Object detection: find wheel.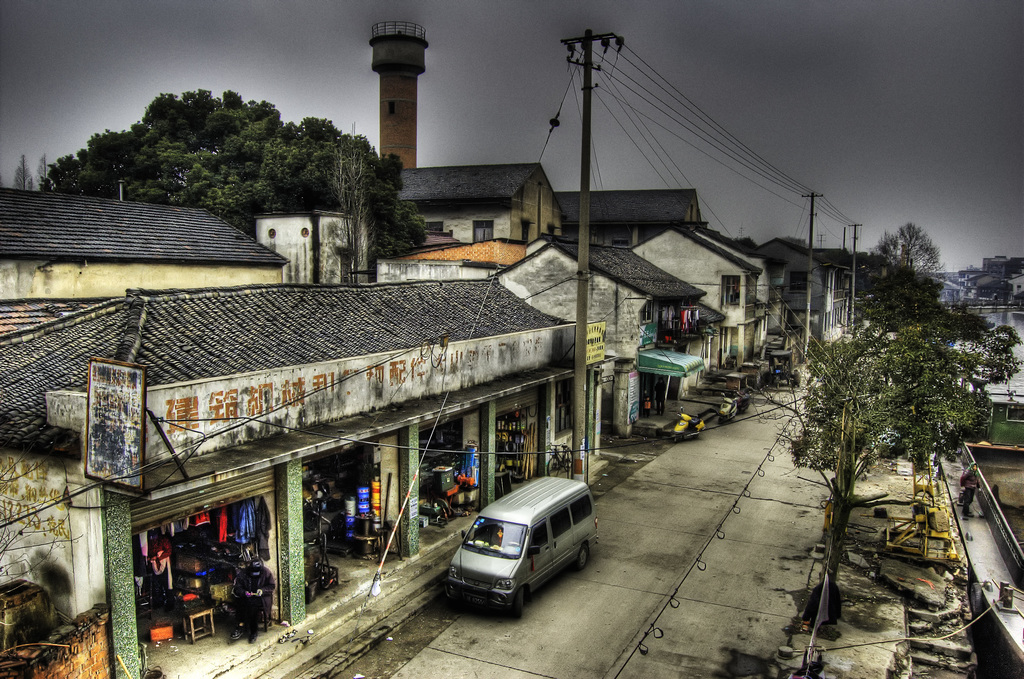
(x1=566, y1=450, x2=572, y2=471).
